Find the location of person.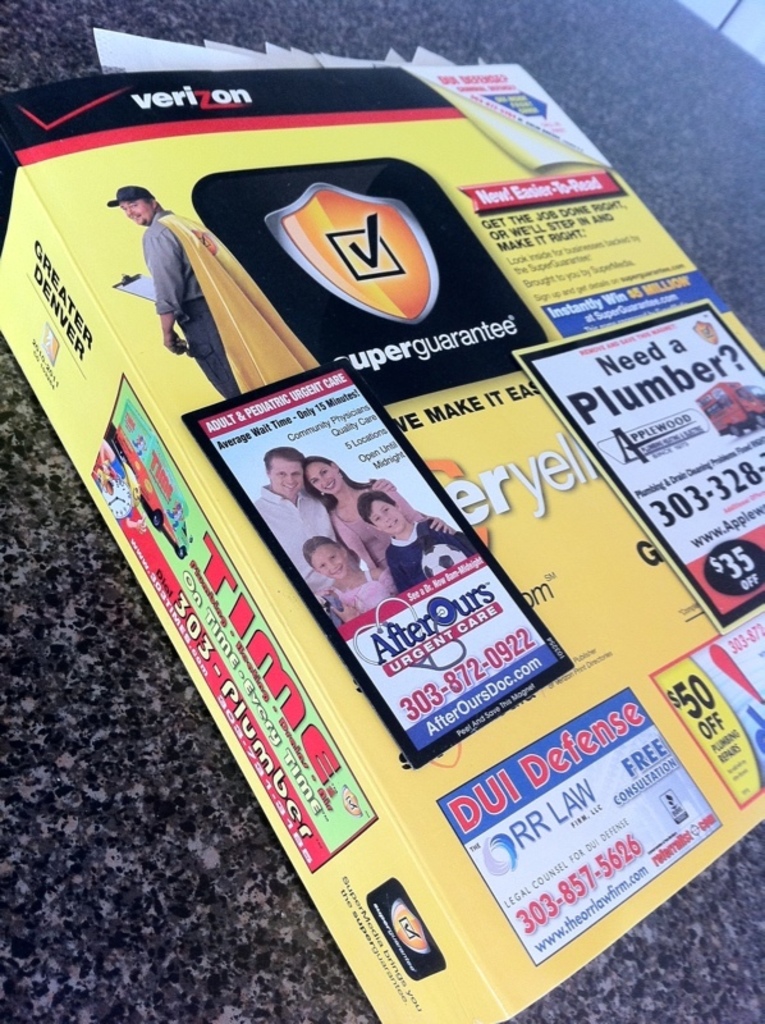
Location: [111,163,215,370].
